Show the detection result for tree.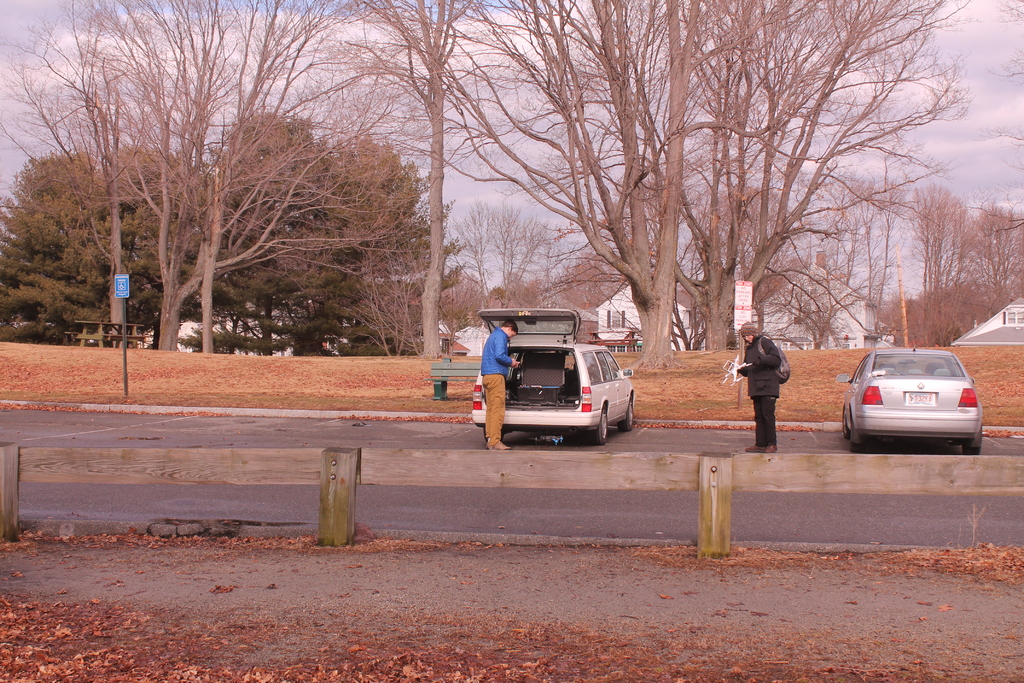
{"left": 327, "top": 189, "right": 415, "bottom": 360}.
